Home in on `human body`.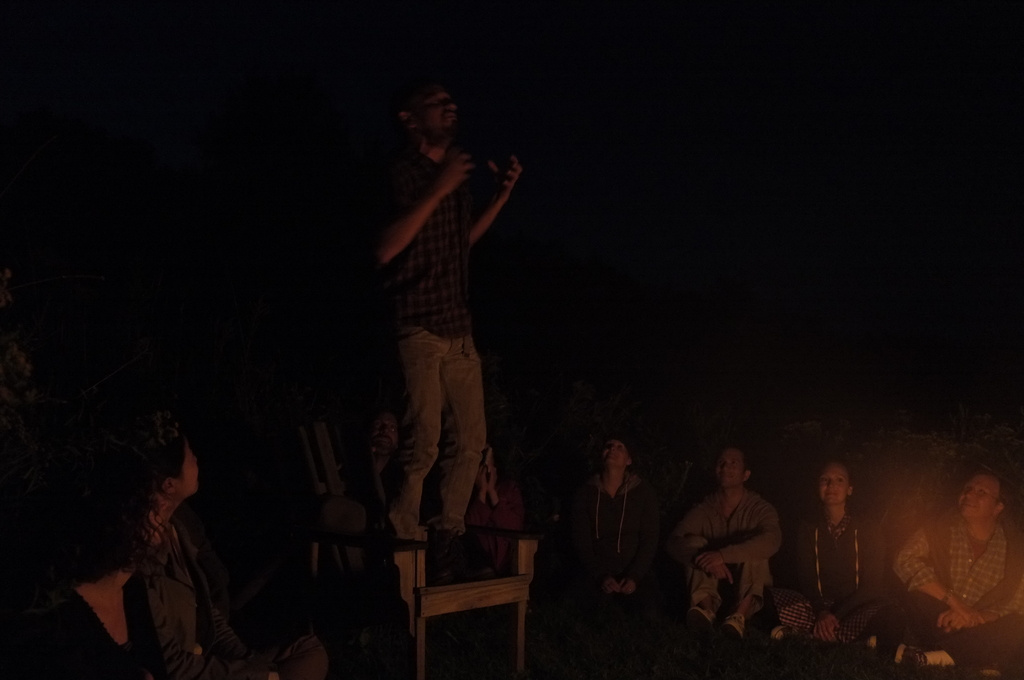
Homed in at 662/438/783/638.
